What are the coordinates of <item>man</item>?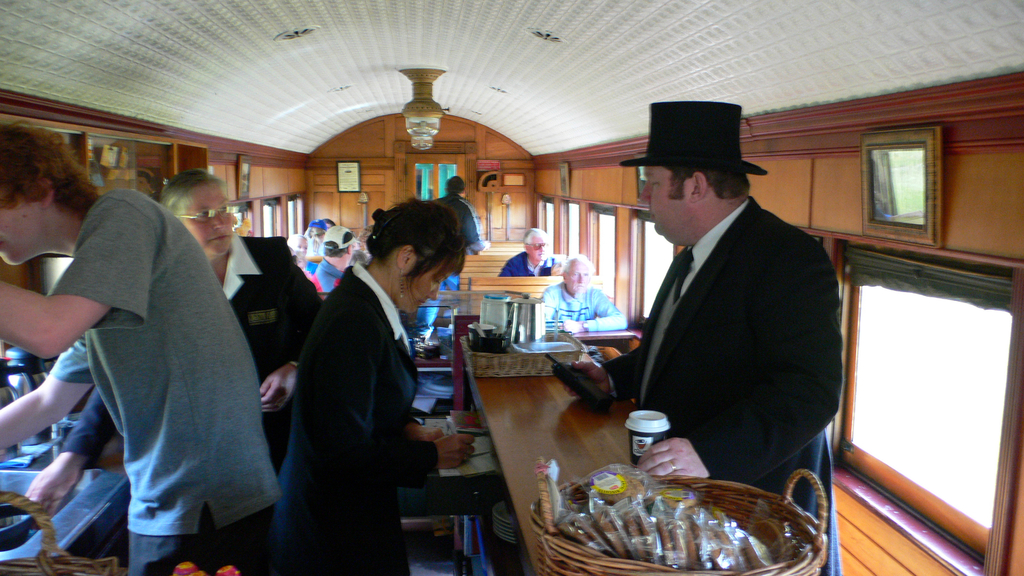
(0, 119, 281, 575).
